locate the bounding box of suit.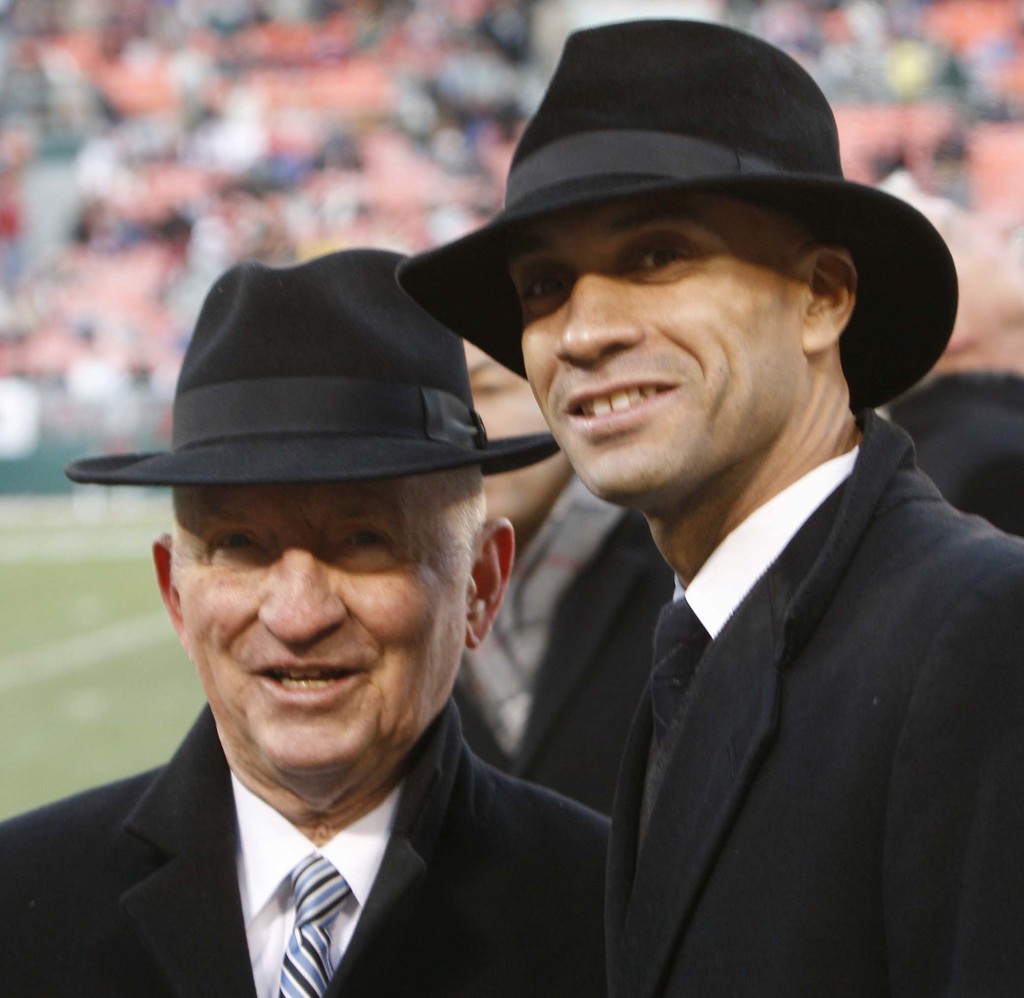
Bounding box: locate(461, 474, 676, 820).
